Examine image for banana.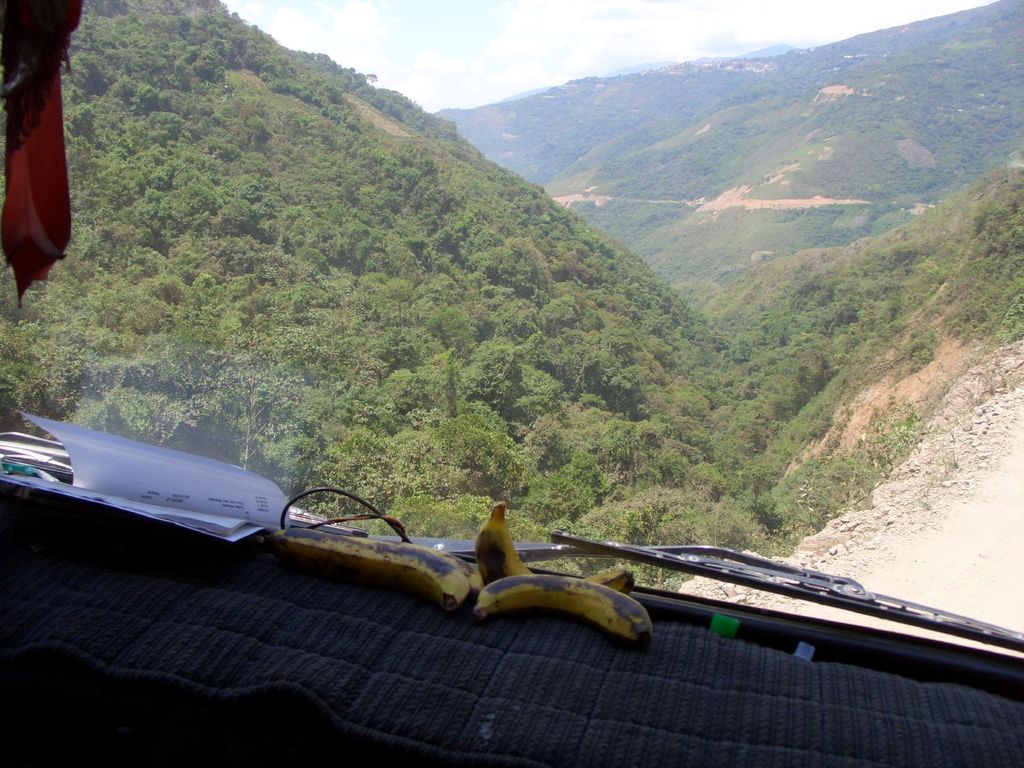
Examination result: (475,500,634,593).
